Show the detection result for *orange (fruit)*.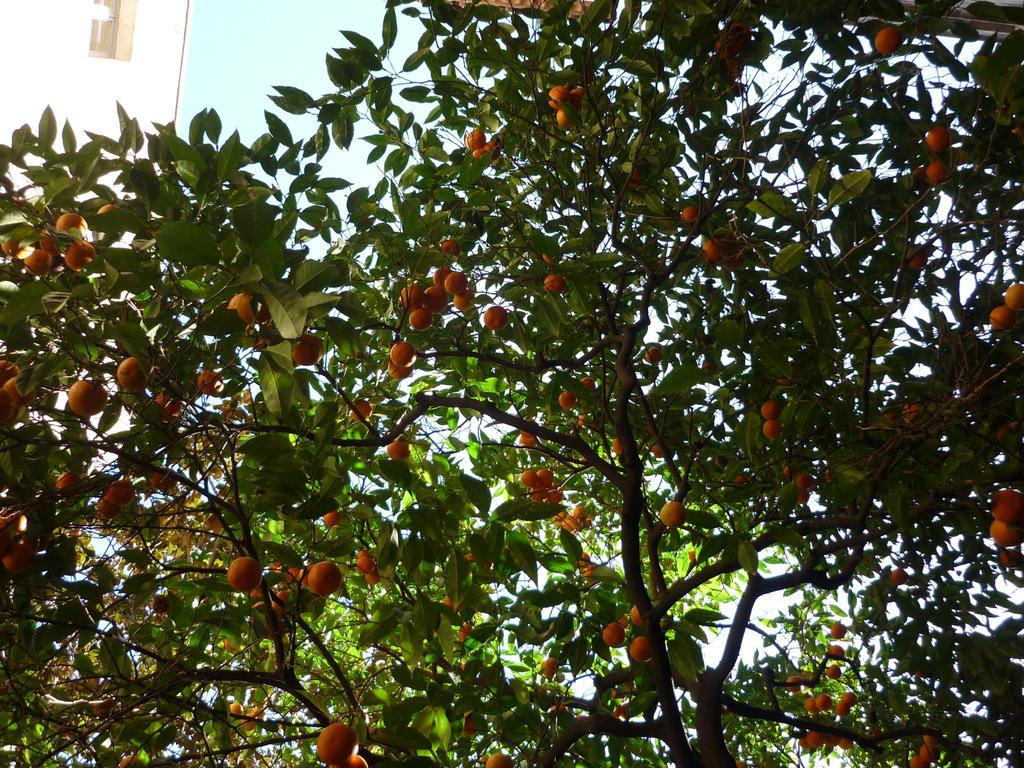
{"x1": 664, "y1": 502, "x2": 685, "y2": 532}.
